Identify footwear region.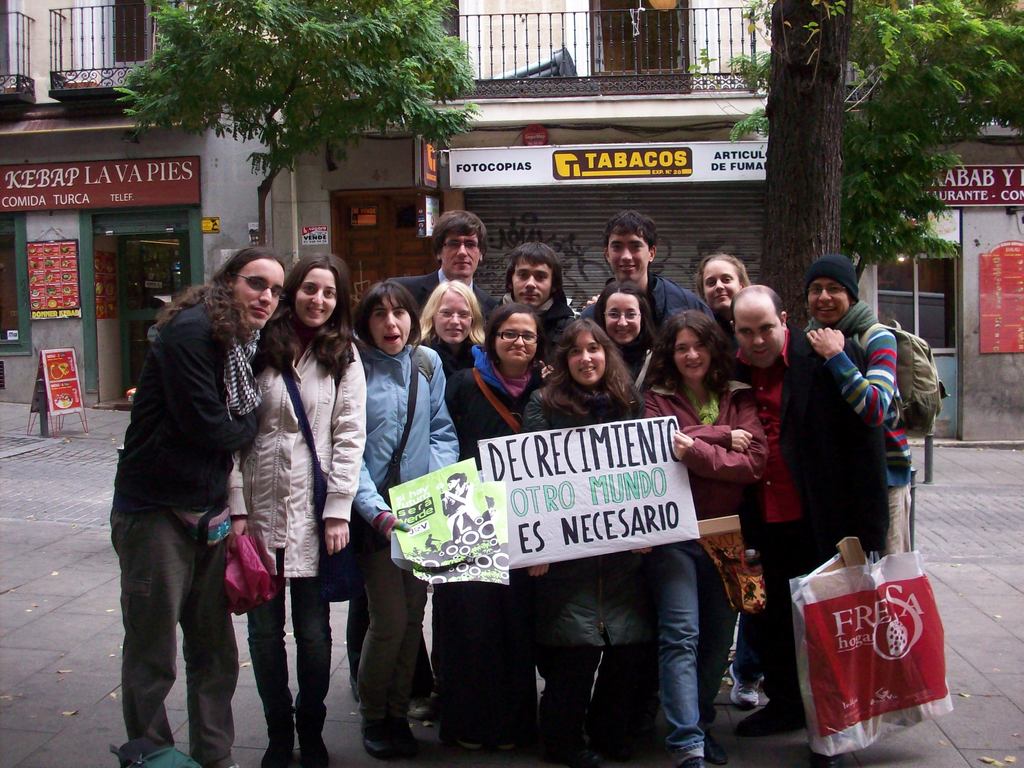
Region: [left=362, top=723, right=387, bottom=759].
